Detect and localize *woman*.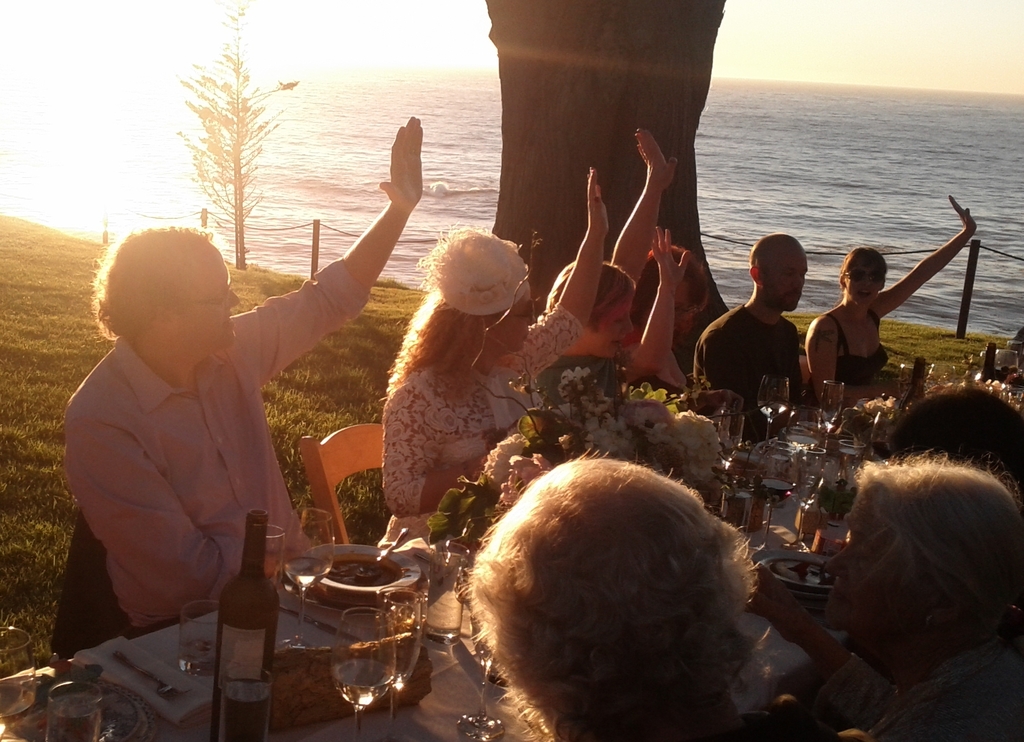
Localized at (461, 447, 769, 741).
